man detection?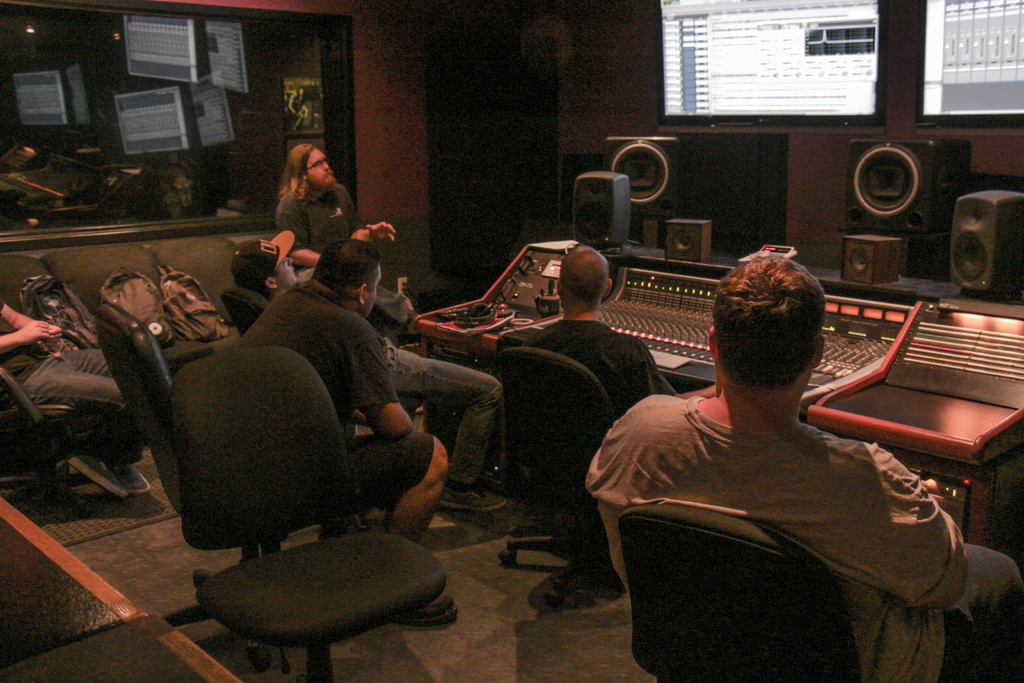
detection(522, 243, 681, 429)
